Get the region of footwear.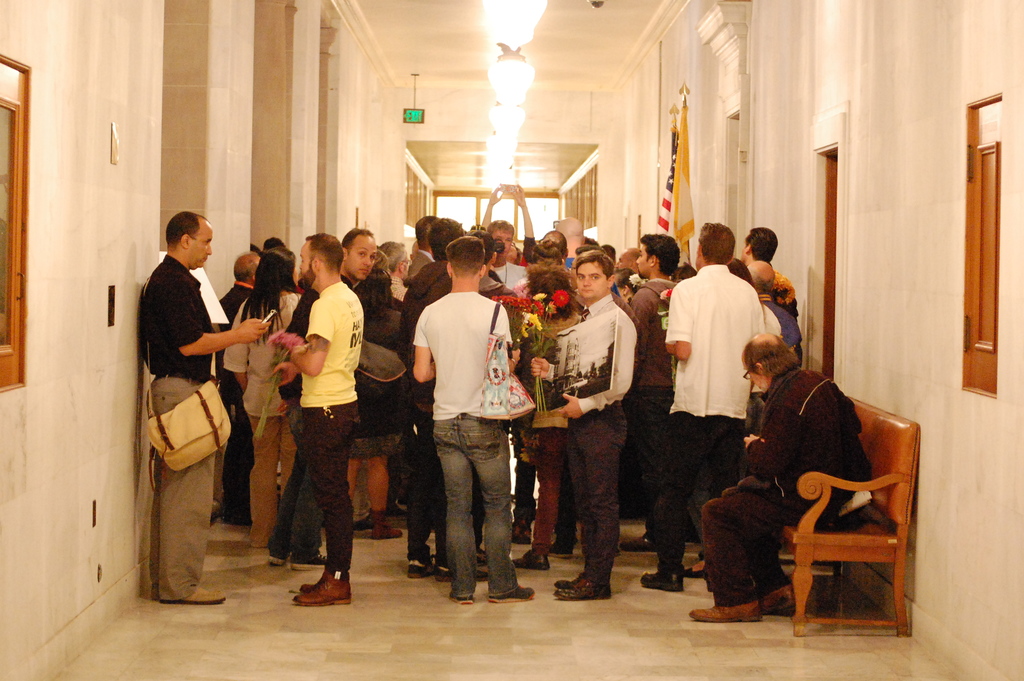
(left=553, top=569, right=613, bottom=599).
